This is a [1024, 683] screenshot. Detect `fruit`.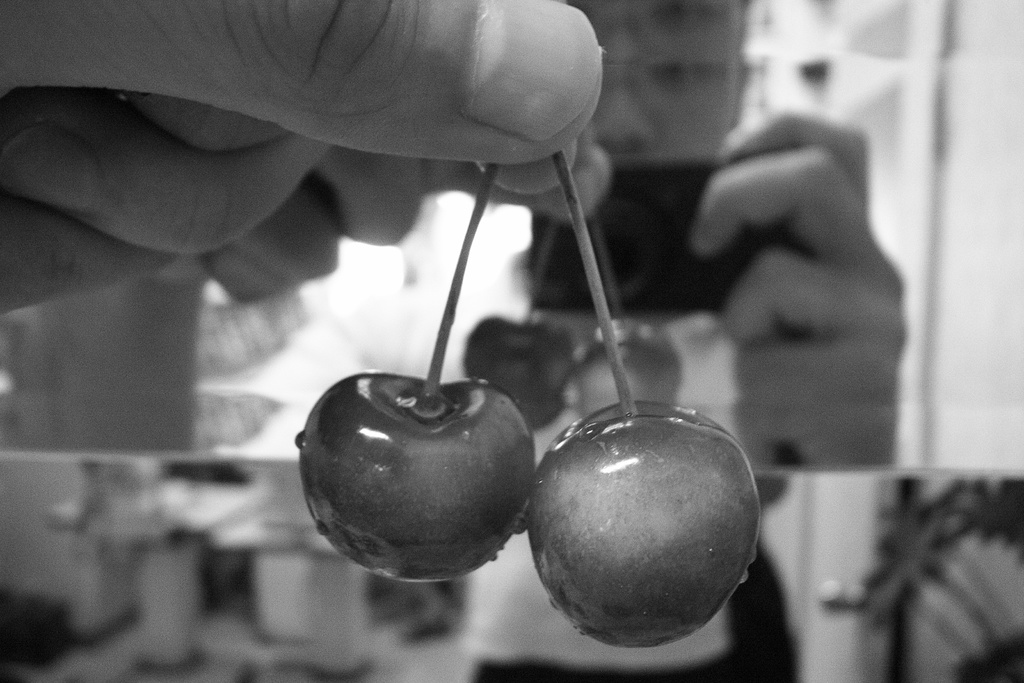
(x1=289, y1=379, x2=525, y2=580).
